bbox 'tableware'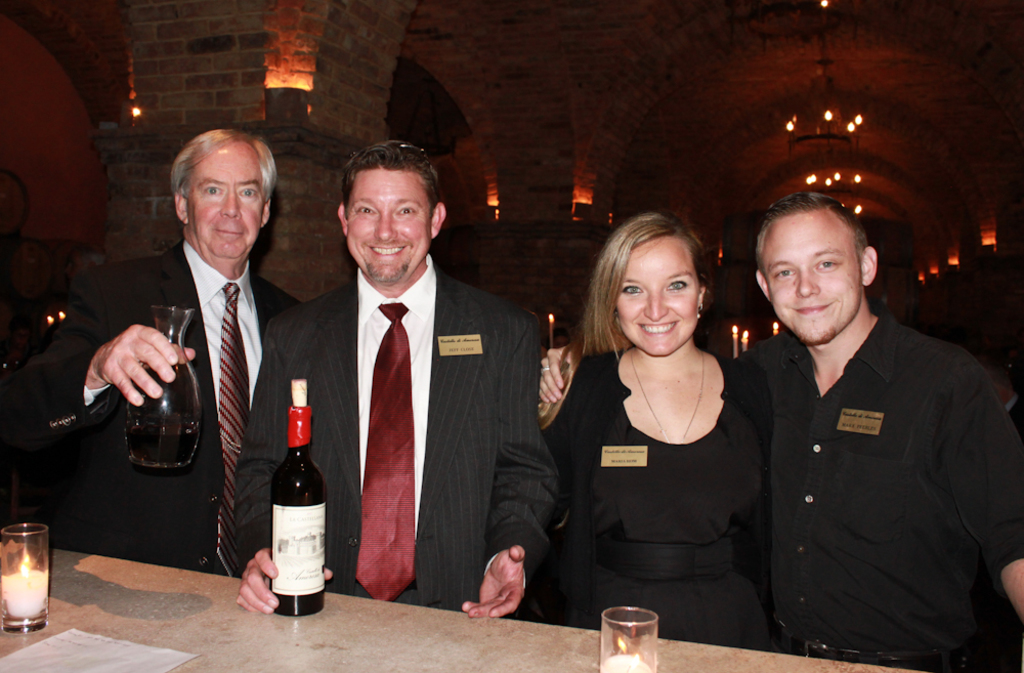
599 602 656 672
